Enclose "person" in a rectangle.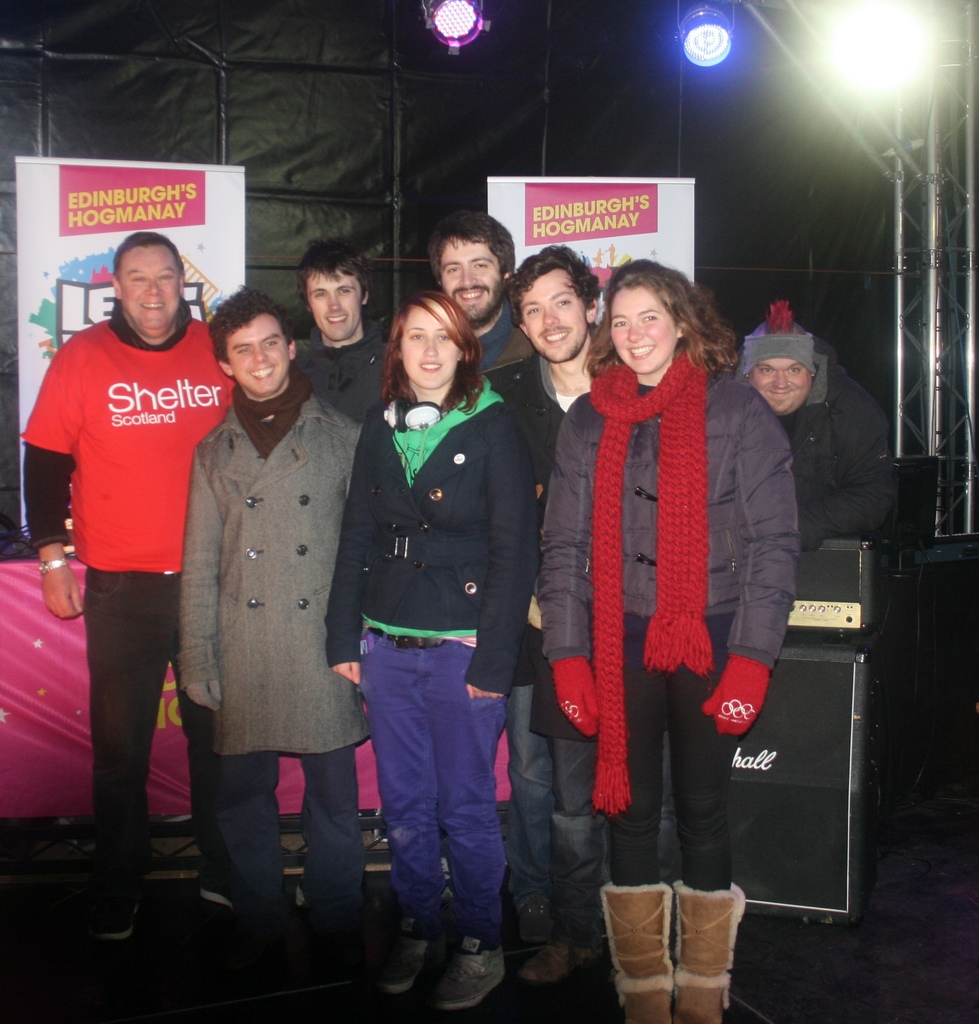
bbox=[324, 295, 530, 1016].
